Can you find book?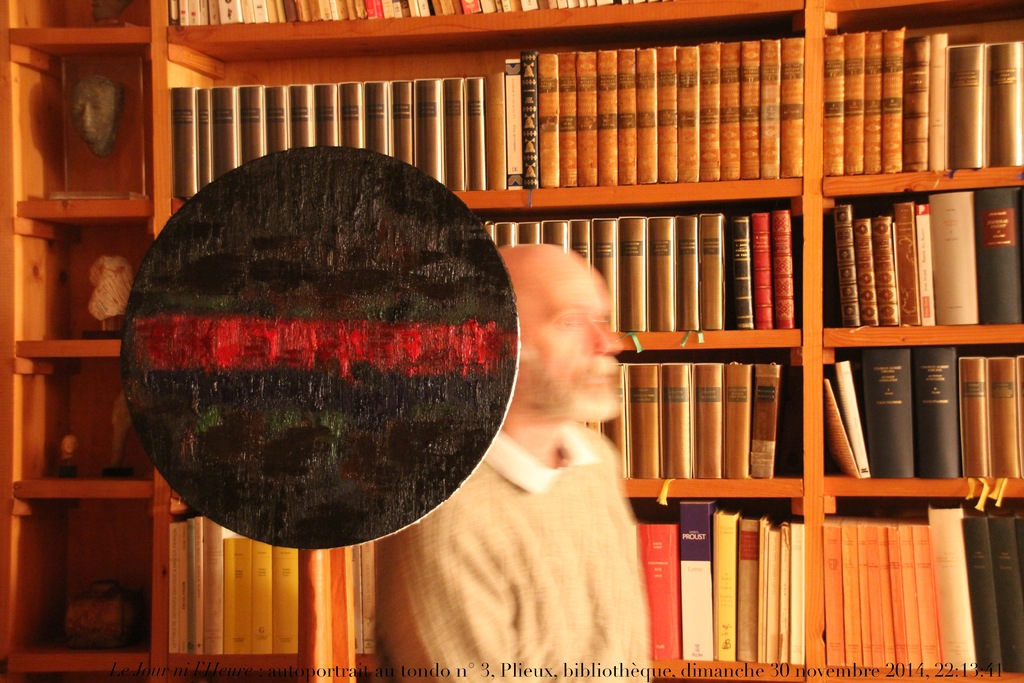
Yes, bounding box: x1=927 y1=503 x2=976 y2=673.
